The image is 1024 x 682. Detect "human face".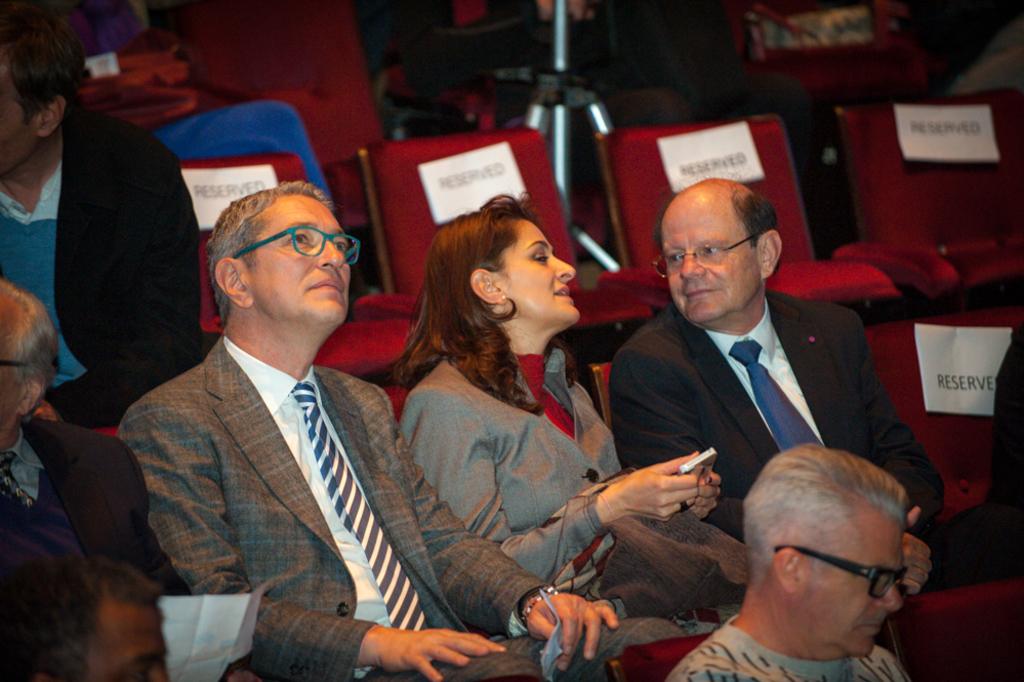
Detection: BBox(498, 215, 579, 325).
